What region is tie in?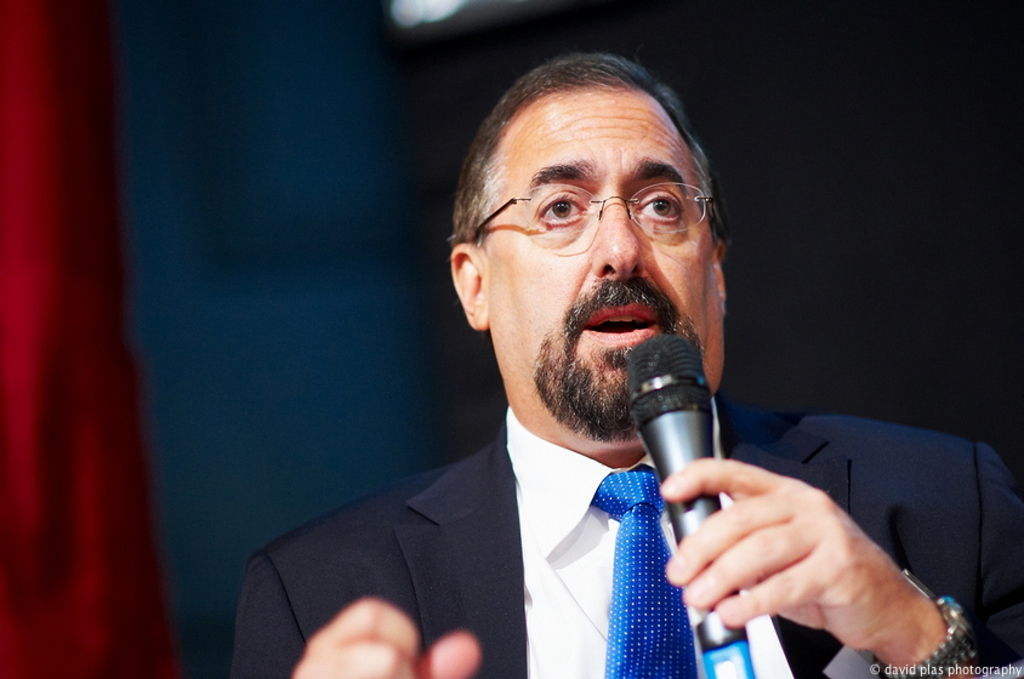
Rect(591, 466, 696, 678).
